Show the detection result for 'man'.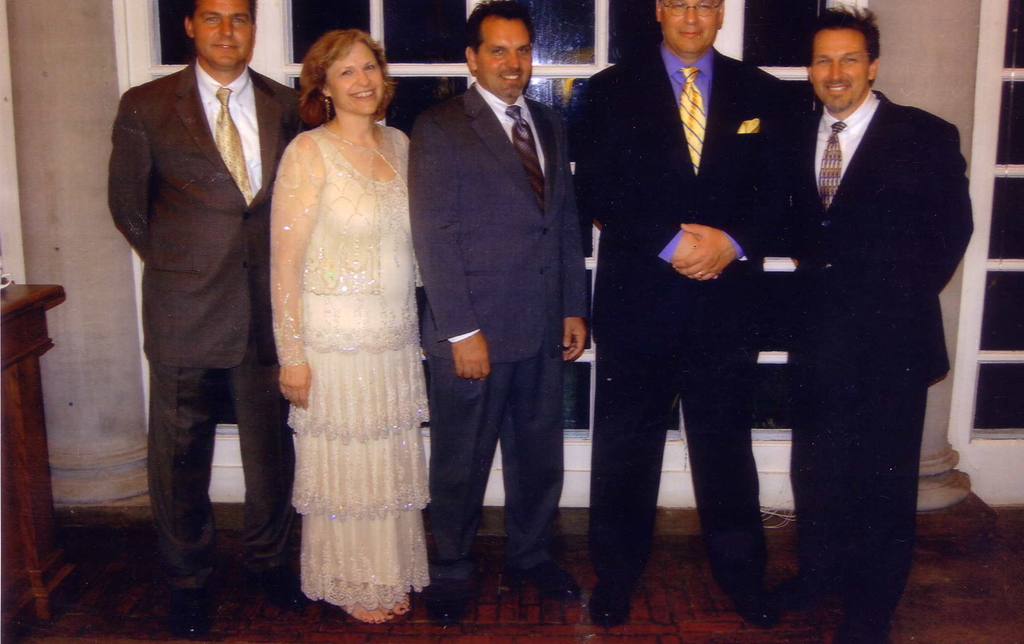
(x1=568, y1=0, x2=793, y2=626).
